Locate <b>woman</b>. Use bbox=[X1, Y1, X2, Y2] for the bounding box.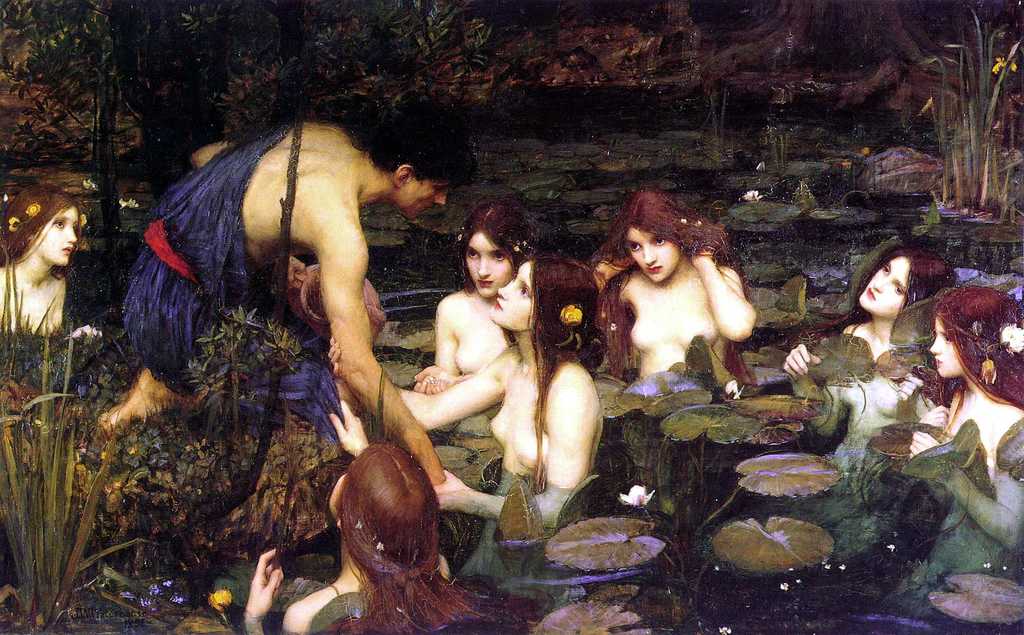
bbox=[243, 443, 455, 634].
